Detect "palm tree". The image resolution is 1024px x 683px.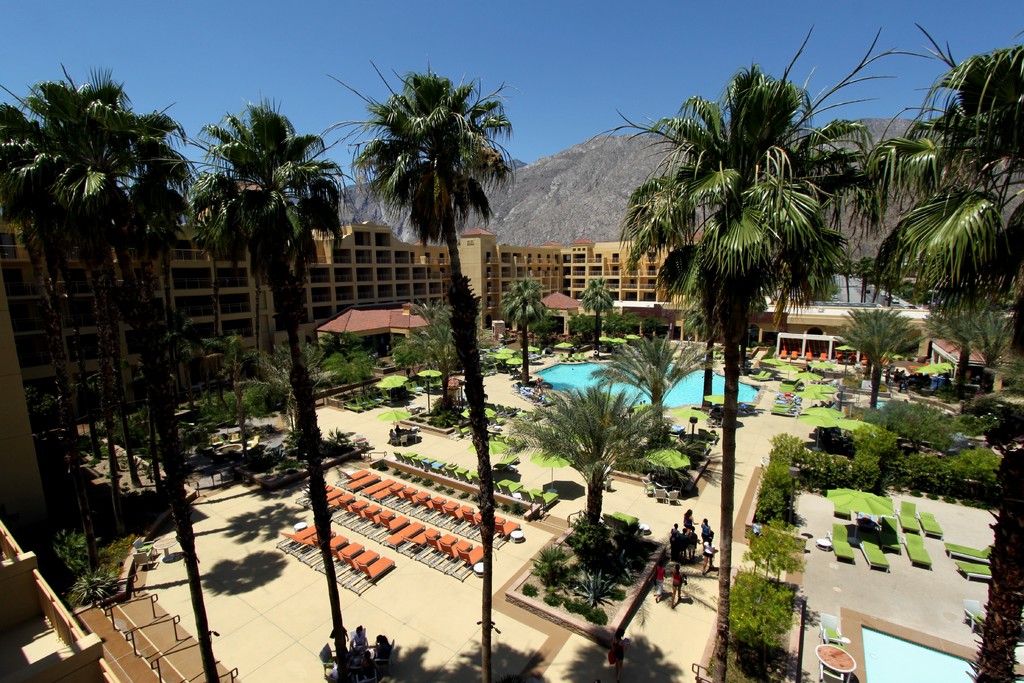
l=493, t=260, r=543, b=340.
